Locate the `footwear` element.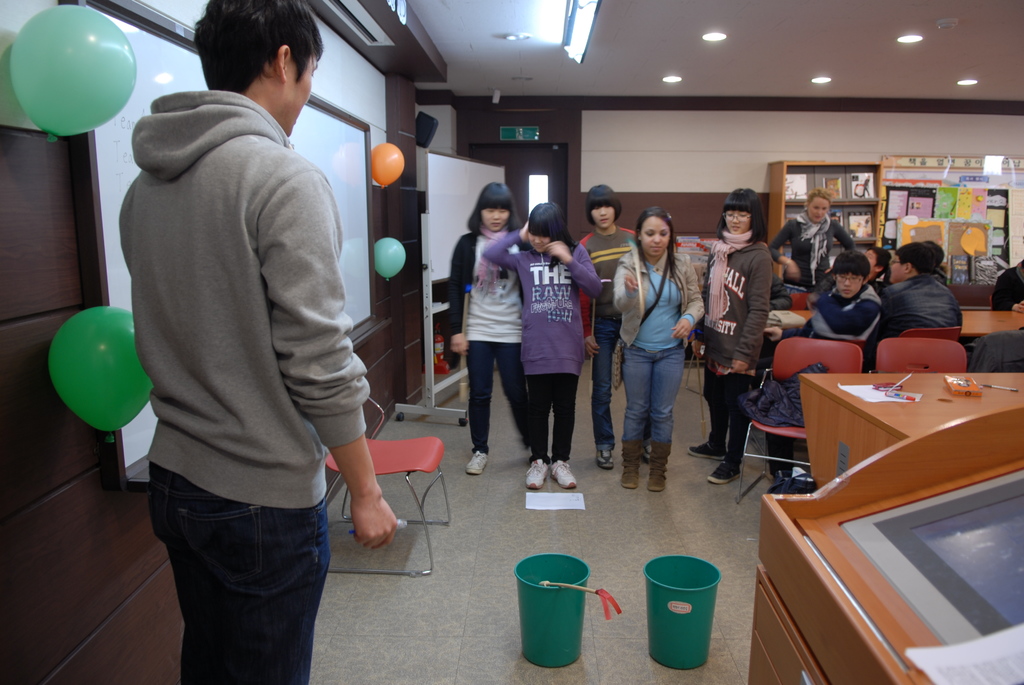
Element bbox: bbox=(637, 439, 653, 457).
